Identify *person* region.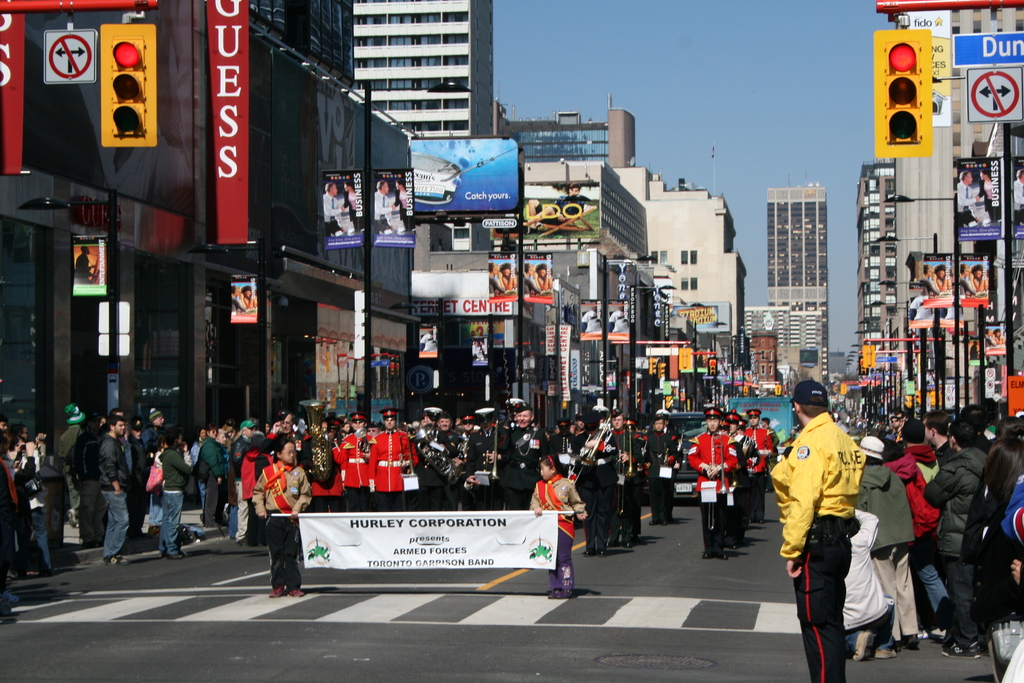
Region: Rect(320, 179, 342, 240).
